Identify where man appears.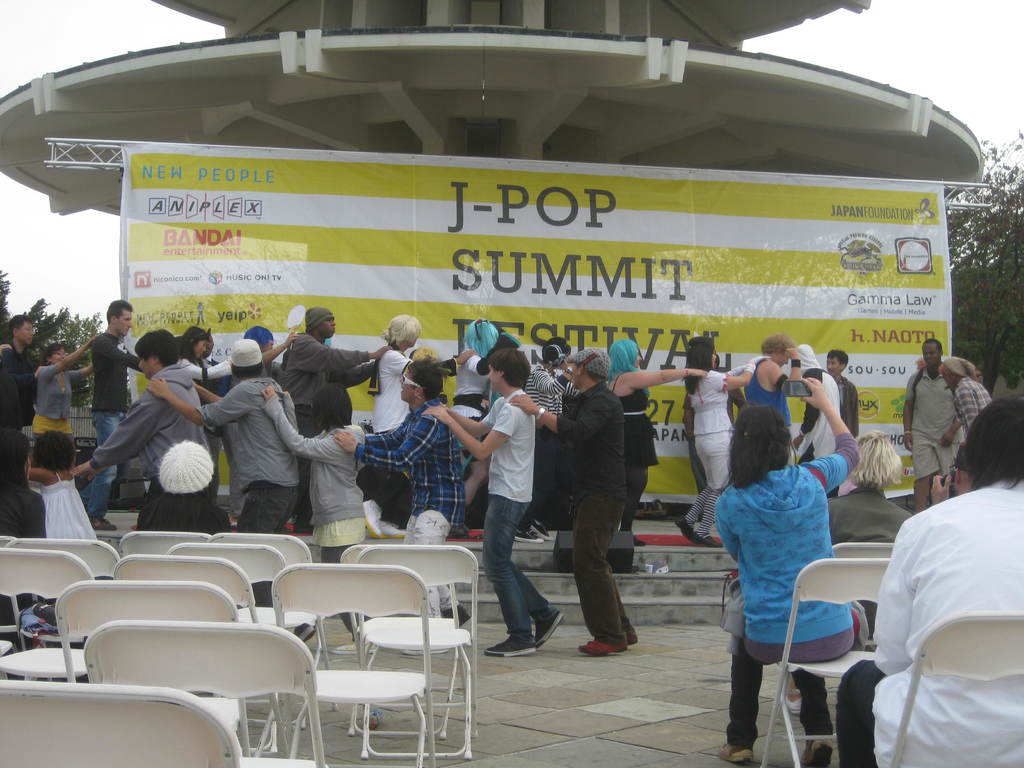
Appears at (410, 337, 572, 664).
